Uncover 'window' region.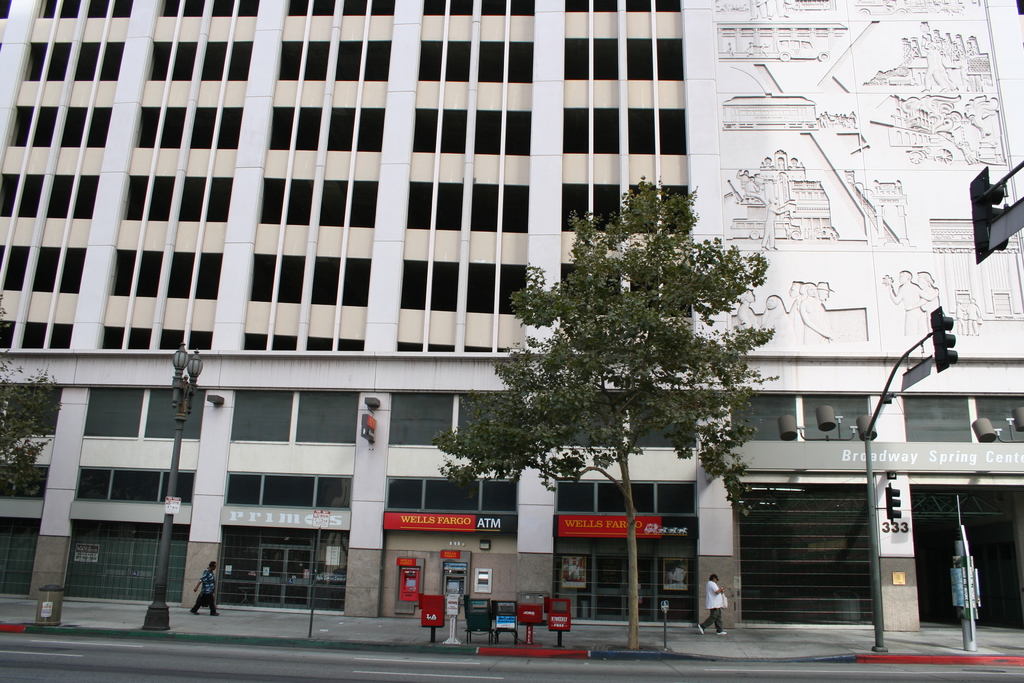
Uncovered: region(386, 475, 516, 518).
